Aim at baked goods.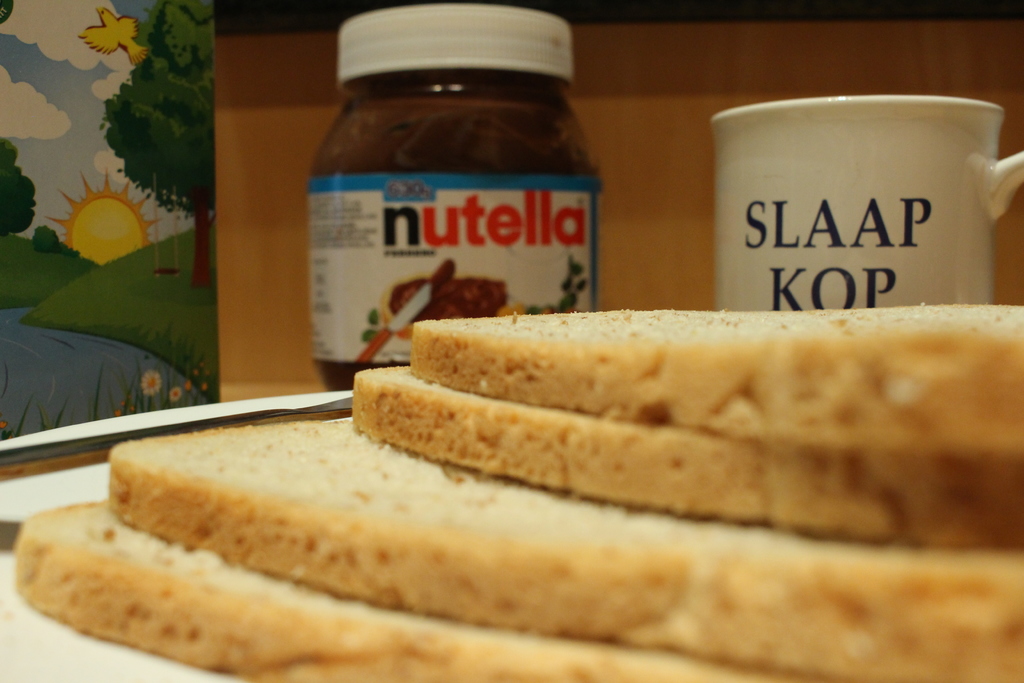
Aimed at {"left": 100, "top": 415, "right": 1020, "bottom": 682}.
